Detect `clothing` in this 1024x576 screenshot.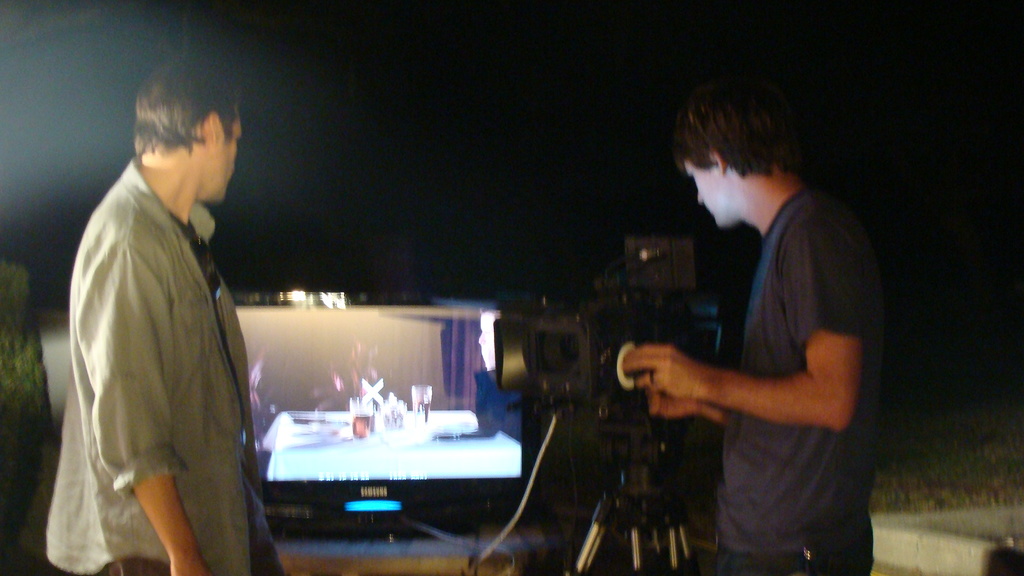
Detection: 50 124 261 570.
